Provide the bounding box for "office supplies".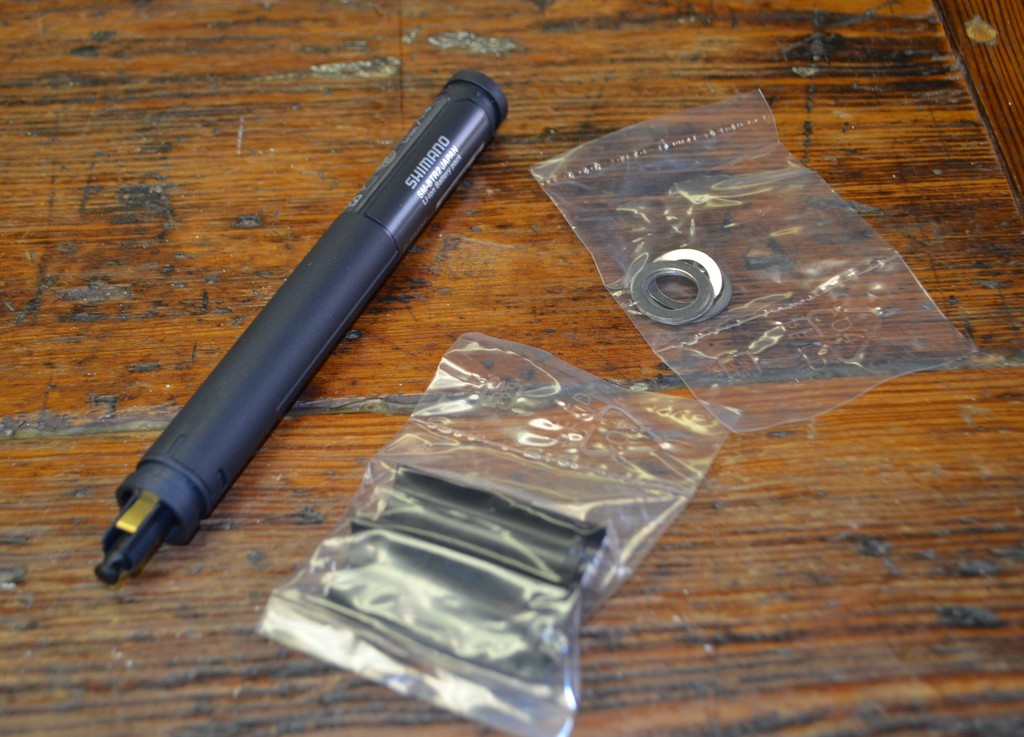
select_region(530, 90, 979, 434).
